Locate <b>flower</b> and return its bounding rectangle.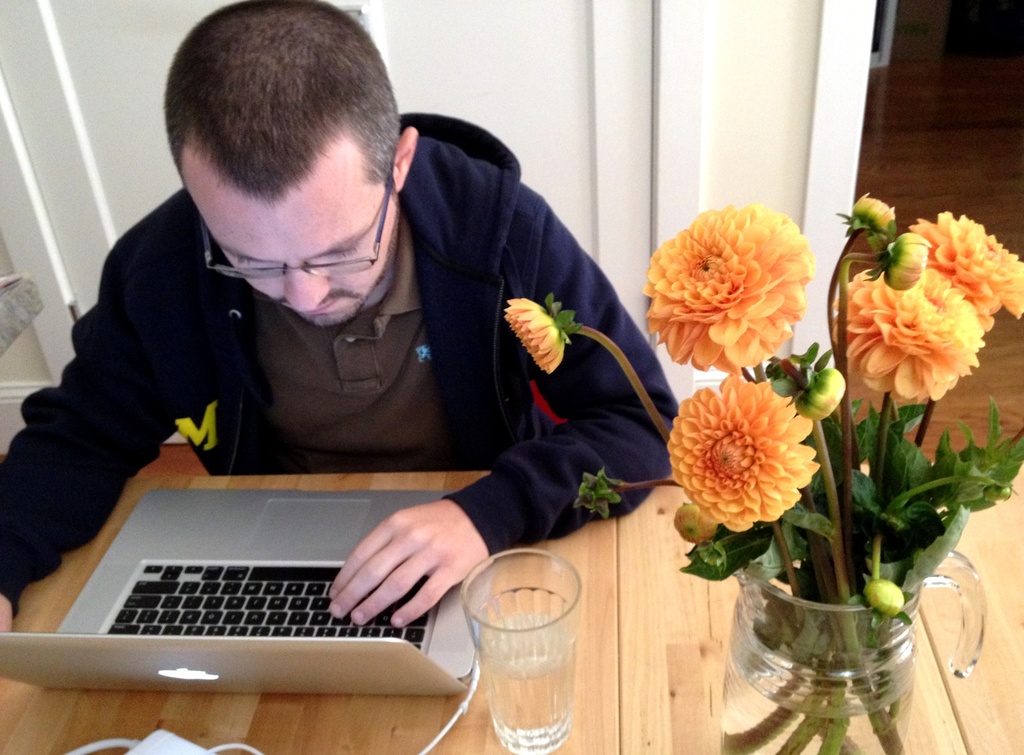
Rect(850, 188, 896, 232).
